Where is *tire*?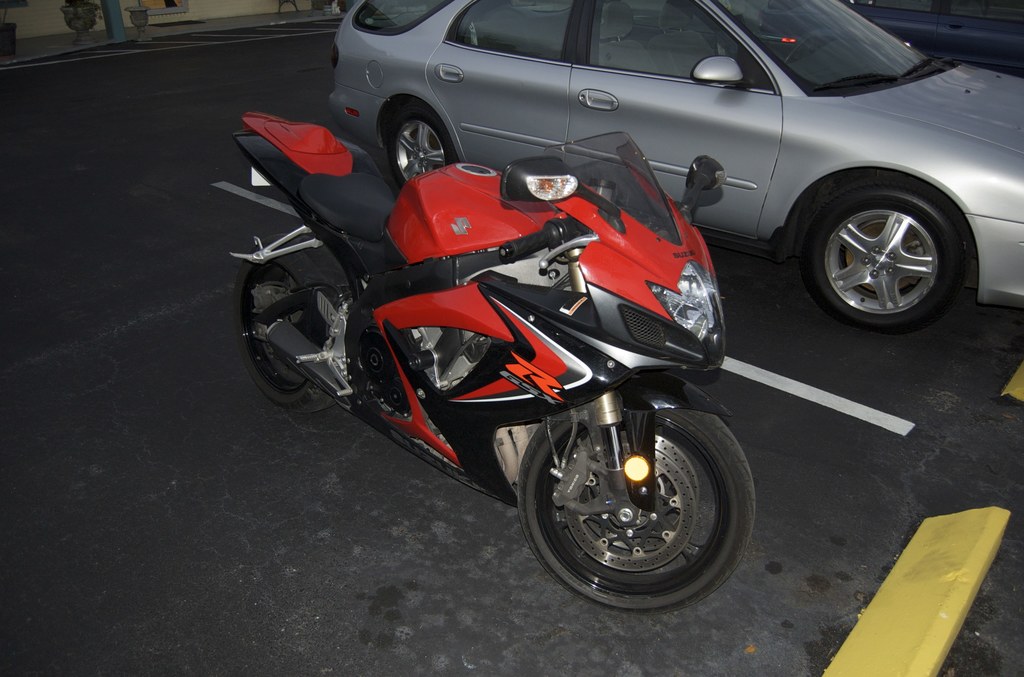
520:377:755:621.
